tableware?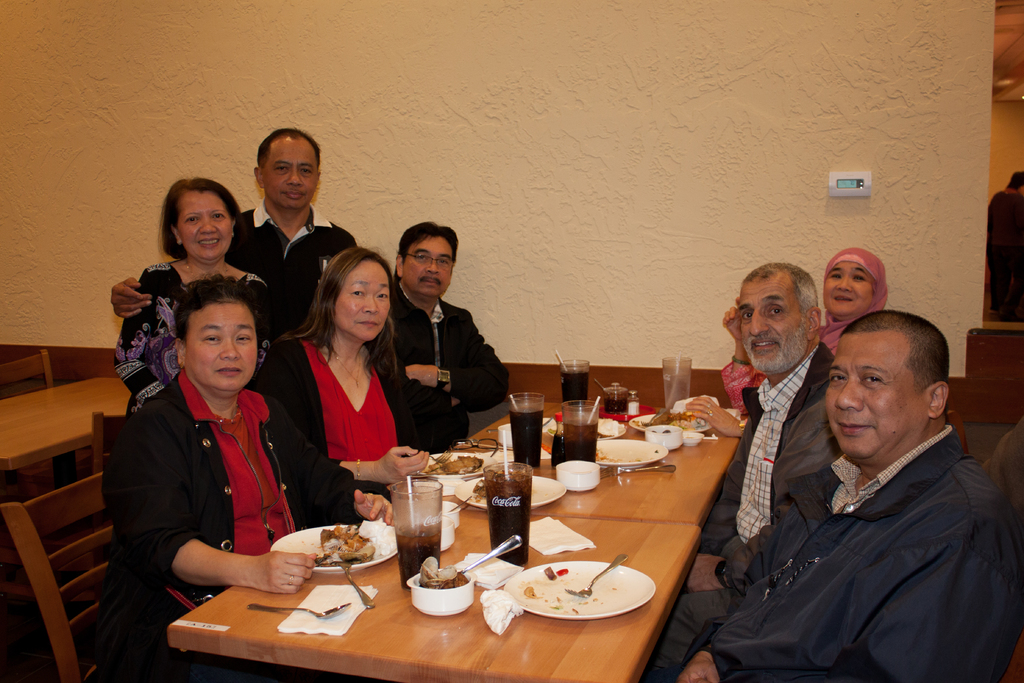
rect(408, 450, 495, 479)
